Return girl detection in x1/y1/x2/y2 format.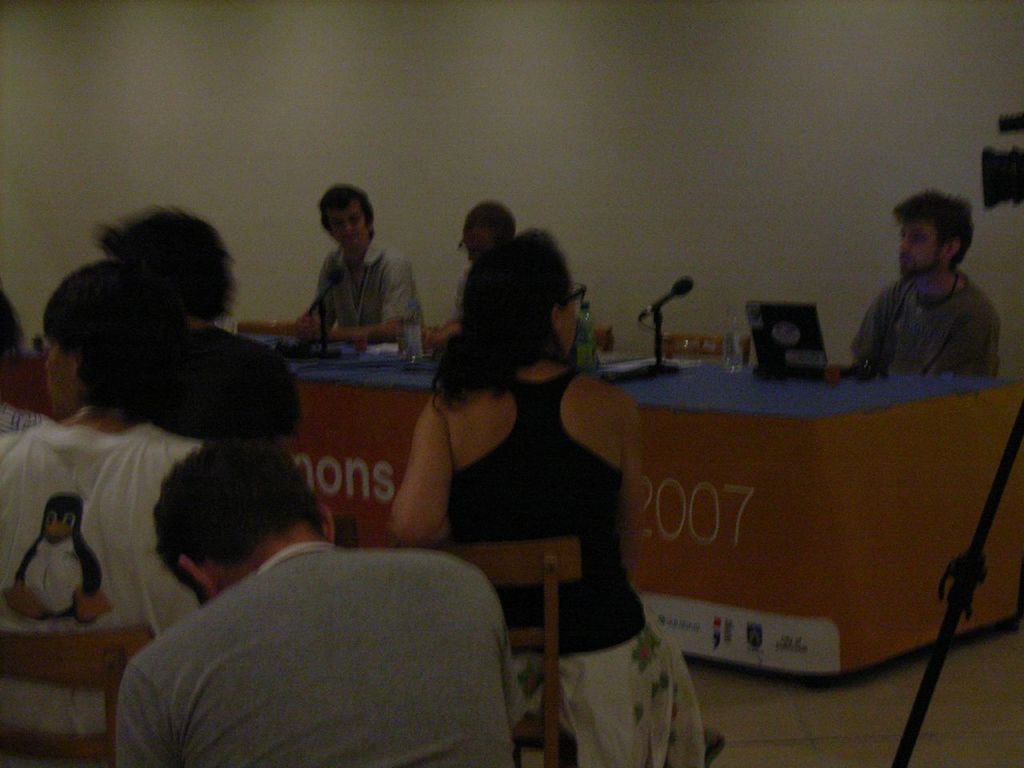
388/226/707/767.
